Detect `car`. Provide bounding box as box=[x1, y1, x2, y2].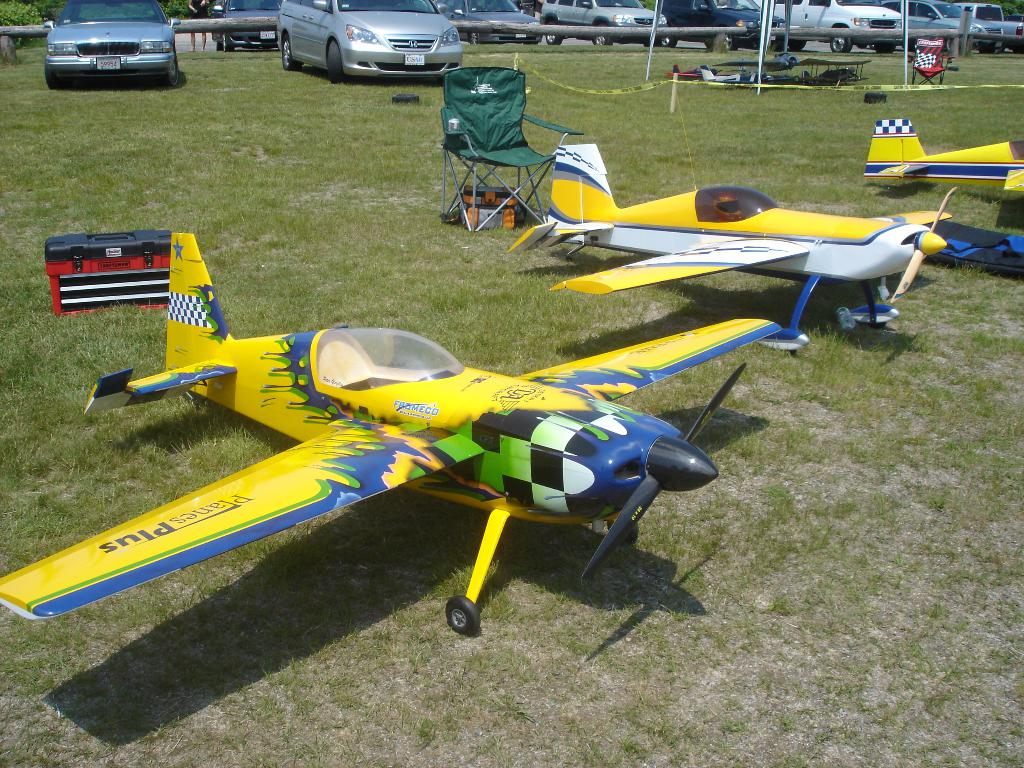
box=[956, 2, 1023, 53].
